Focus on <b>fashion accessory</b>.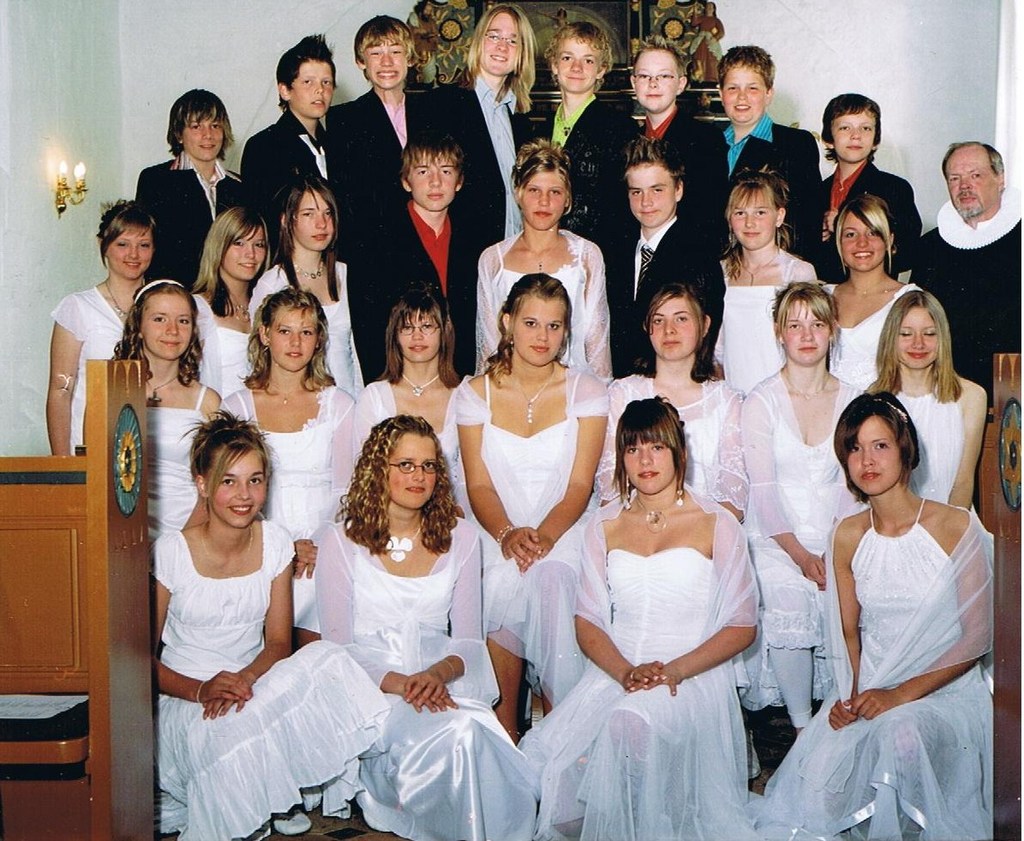
Focused at pyautogui.locateOnScreen(506, 357, 556, 436).
